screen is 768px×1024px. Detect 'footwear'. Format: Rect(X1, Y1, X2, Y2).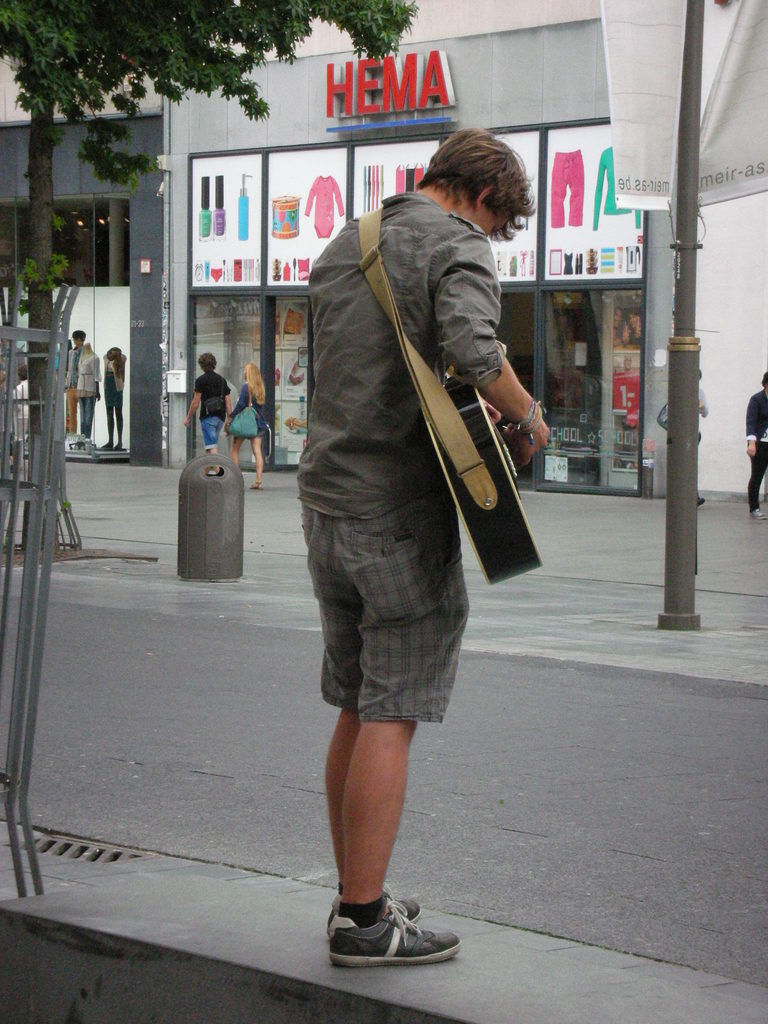
Rect(749, 508, 767, 518).
